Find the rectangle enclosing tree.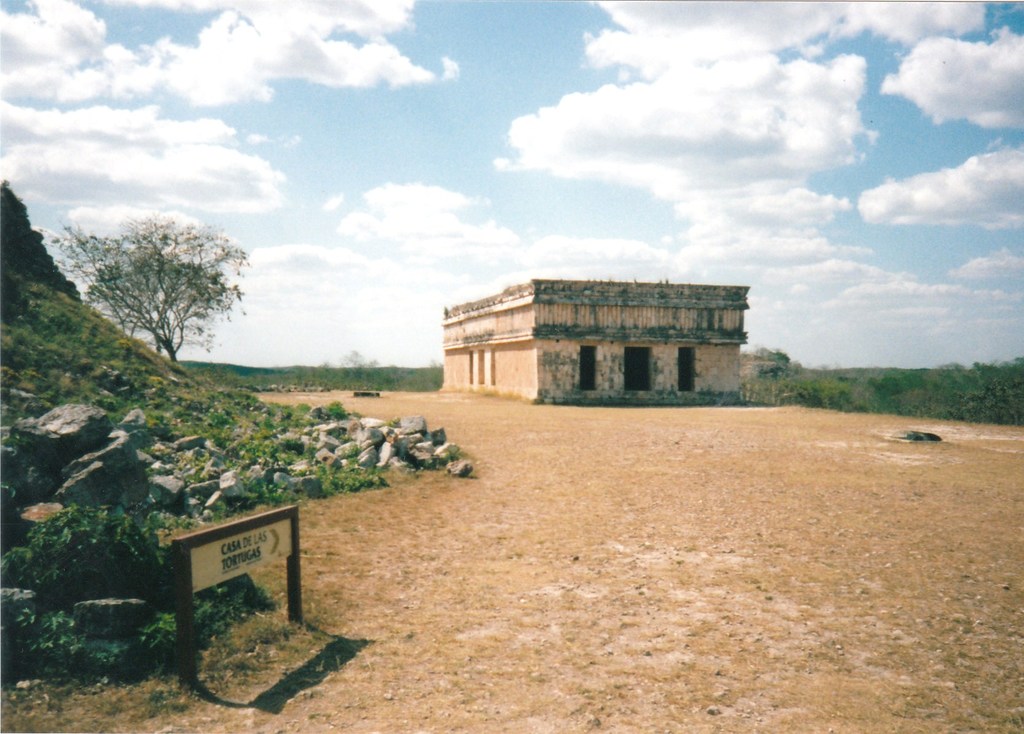
select_region(77, 189, 246, 379).
